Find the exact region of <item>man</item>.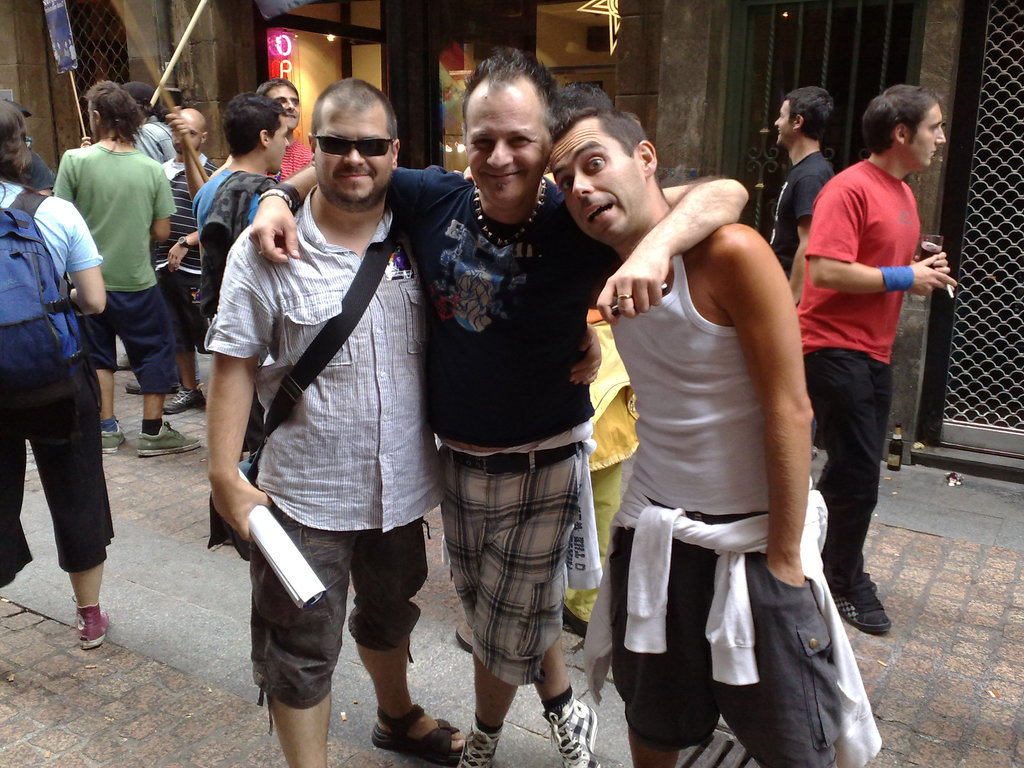
Exact region: bbox=(247, 173, 886, 767).
